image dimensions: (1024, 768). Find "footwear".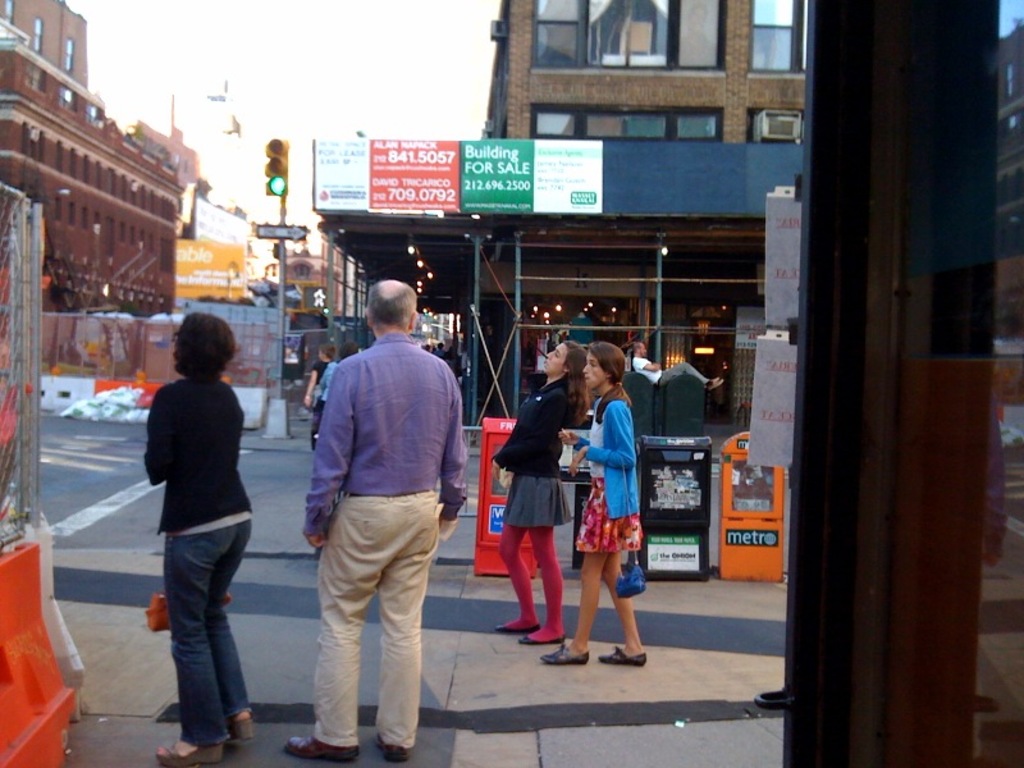
box(517, 623, 567, 650).
